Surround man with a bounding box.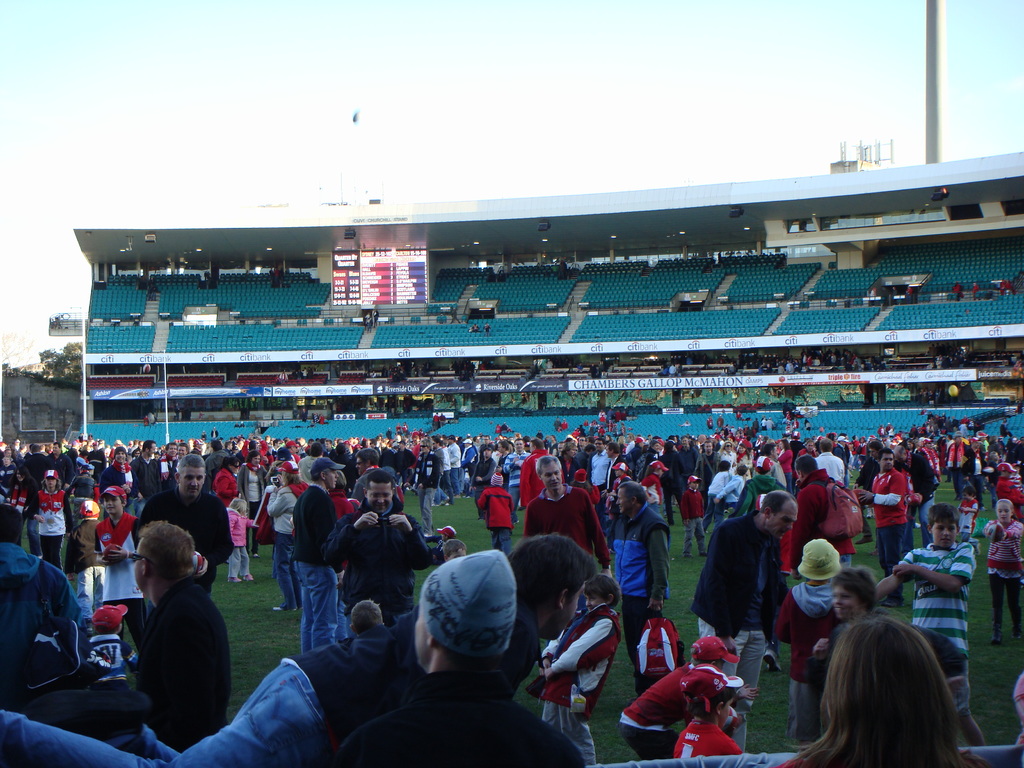
[412,435,441,529].
